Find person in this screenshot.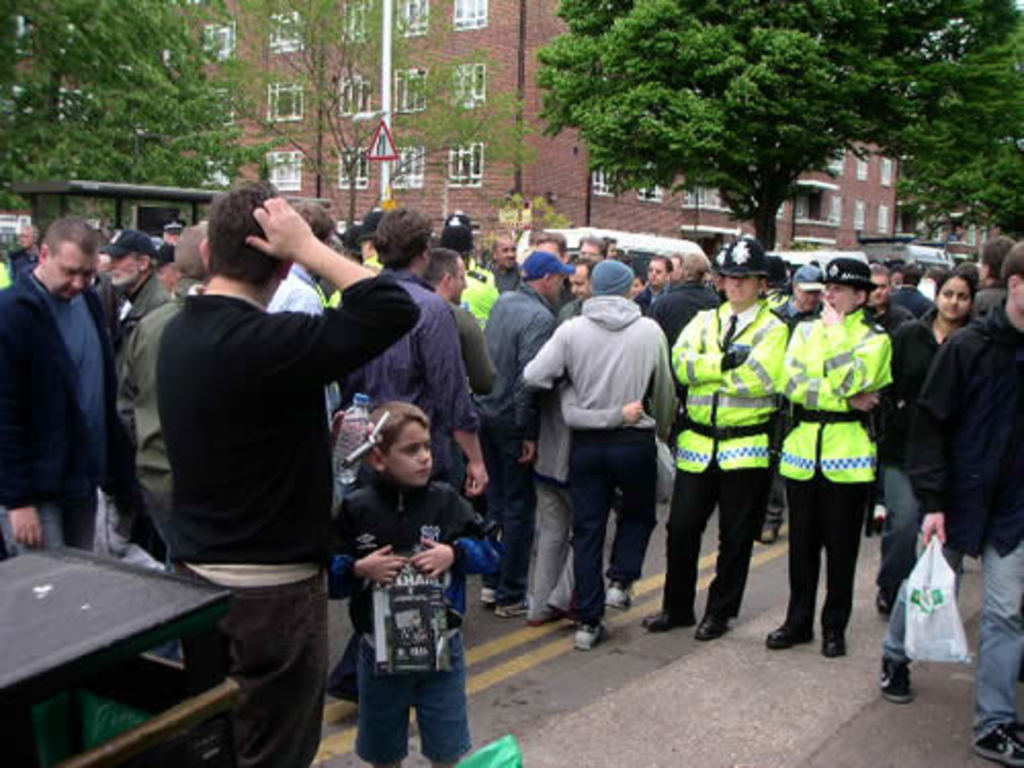
The bounding box for person is box(760, 262, 795, 305).
